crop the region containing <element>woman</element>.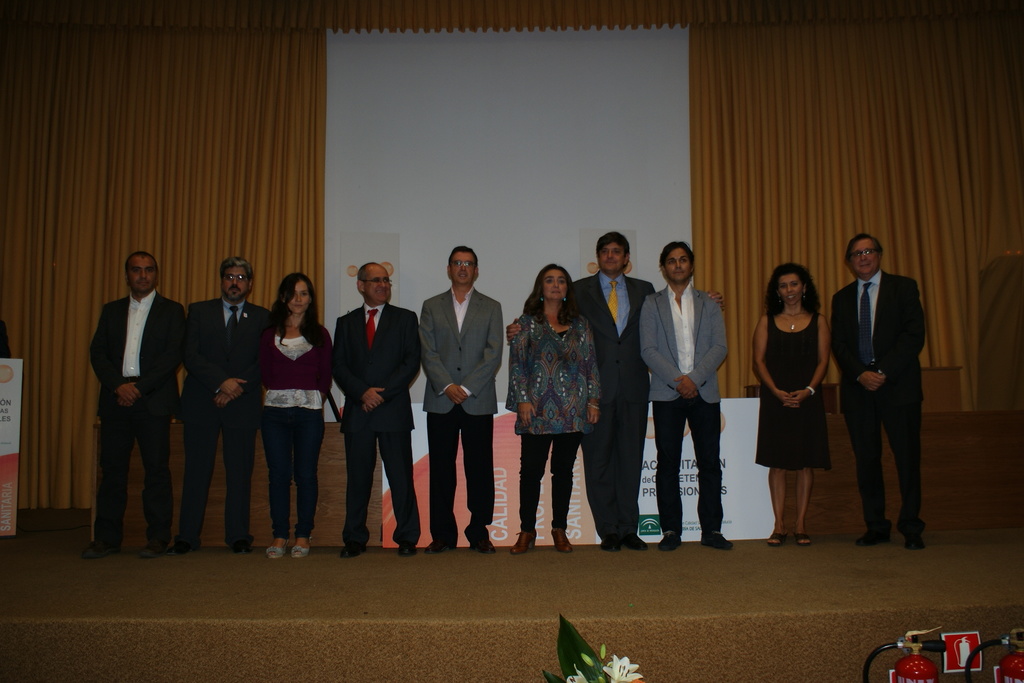
Crop region: x1=515 y1=258 x2=607 y2=549.
